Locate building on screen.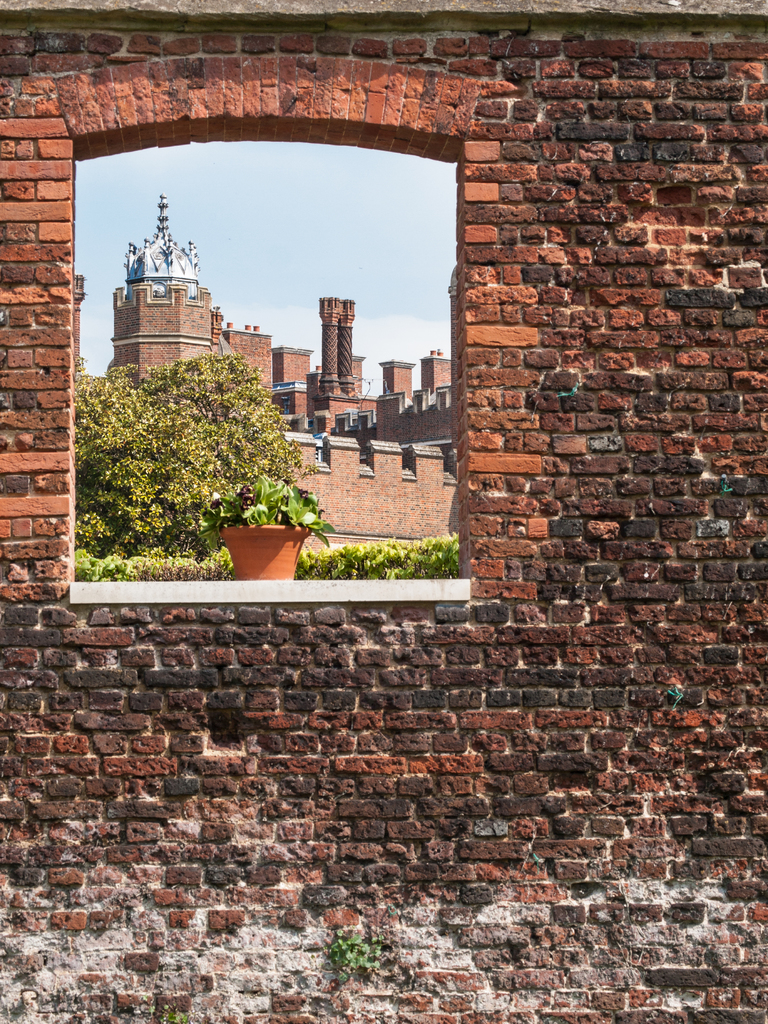
On screen at (left=104, top=196, right=451, bottom=557).
